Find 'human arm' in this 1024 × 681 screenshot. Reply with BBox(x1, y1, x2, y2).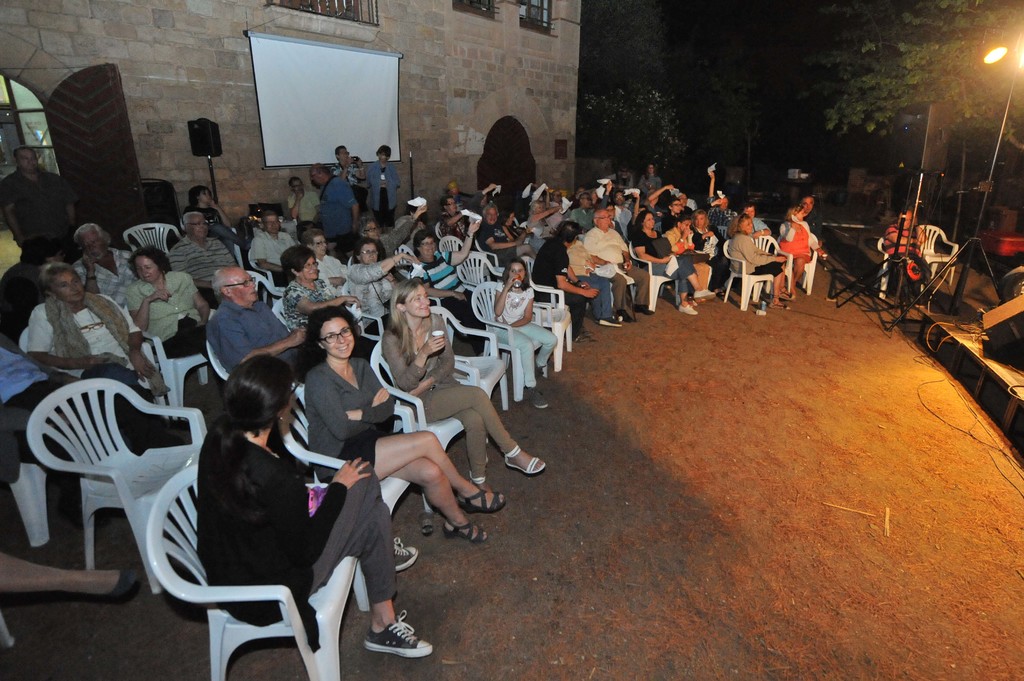
BBox(500, 218, 529, 247).
